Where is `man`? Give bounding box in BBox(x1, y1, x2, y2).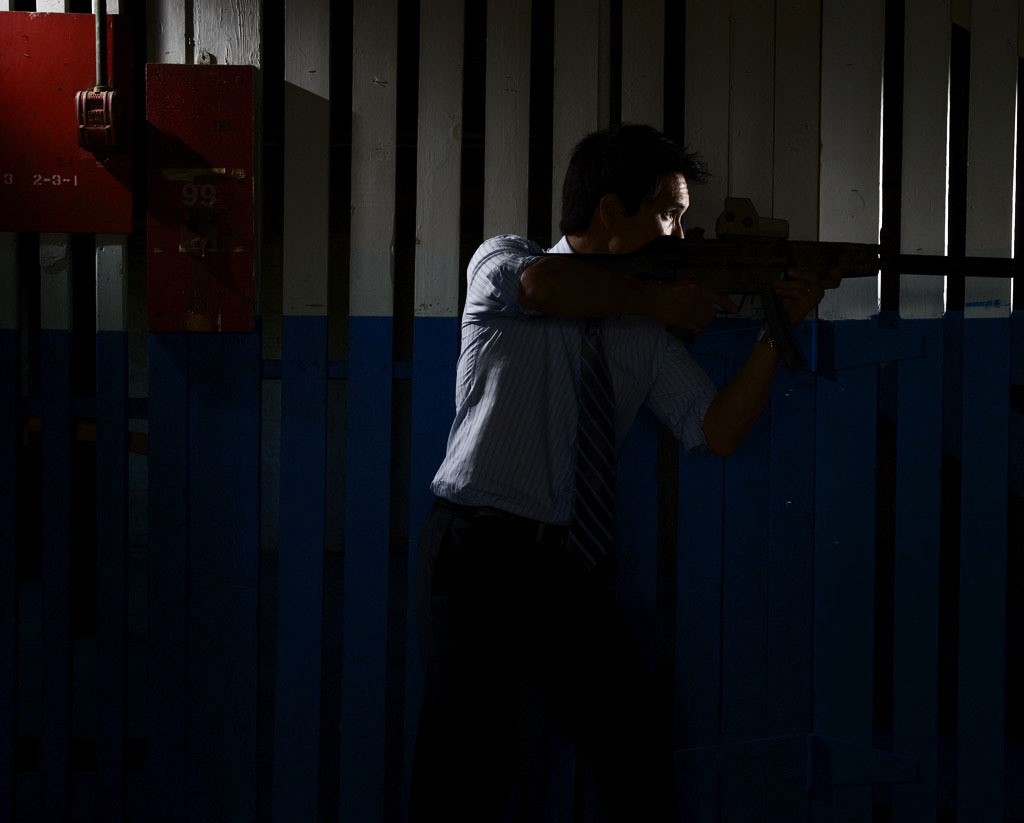
BBox(432, 120, 820, 822).
